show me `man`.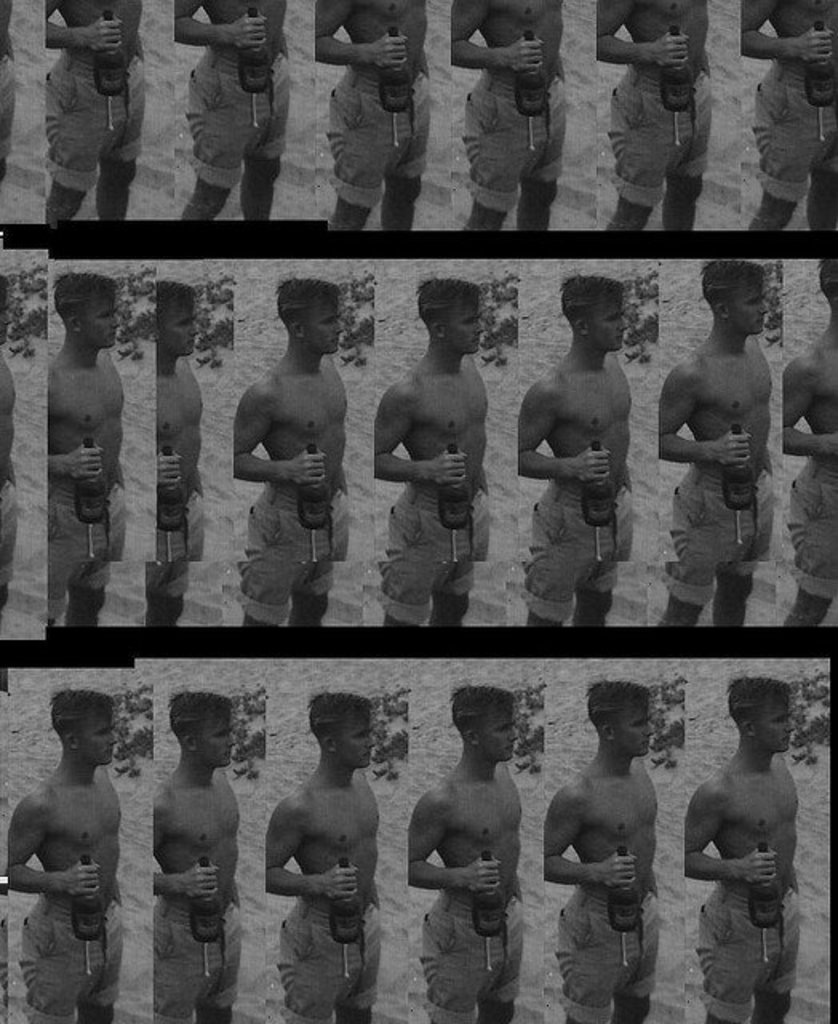
`man` is here: 11,677,136,1021.
